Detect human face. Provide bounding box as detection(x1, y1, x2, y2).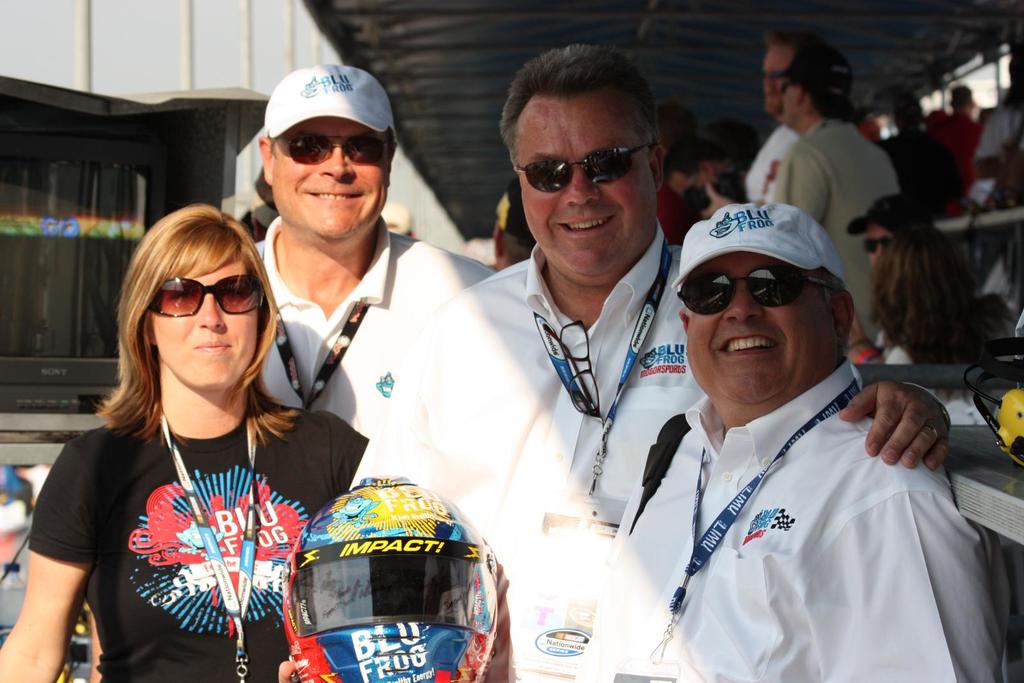
detection(273, 115, 389, 239).
